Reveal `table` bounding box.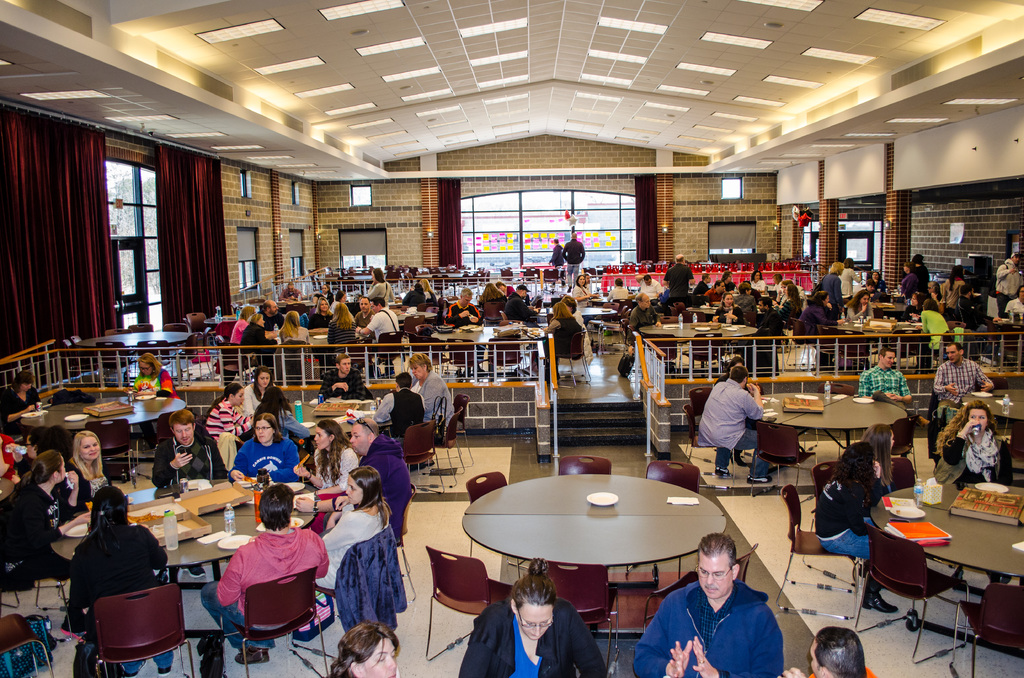
Revealed: (left=461, top=475, right=761, bottom=656).
